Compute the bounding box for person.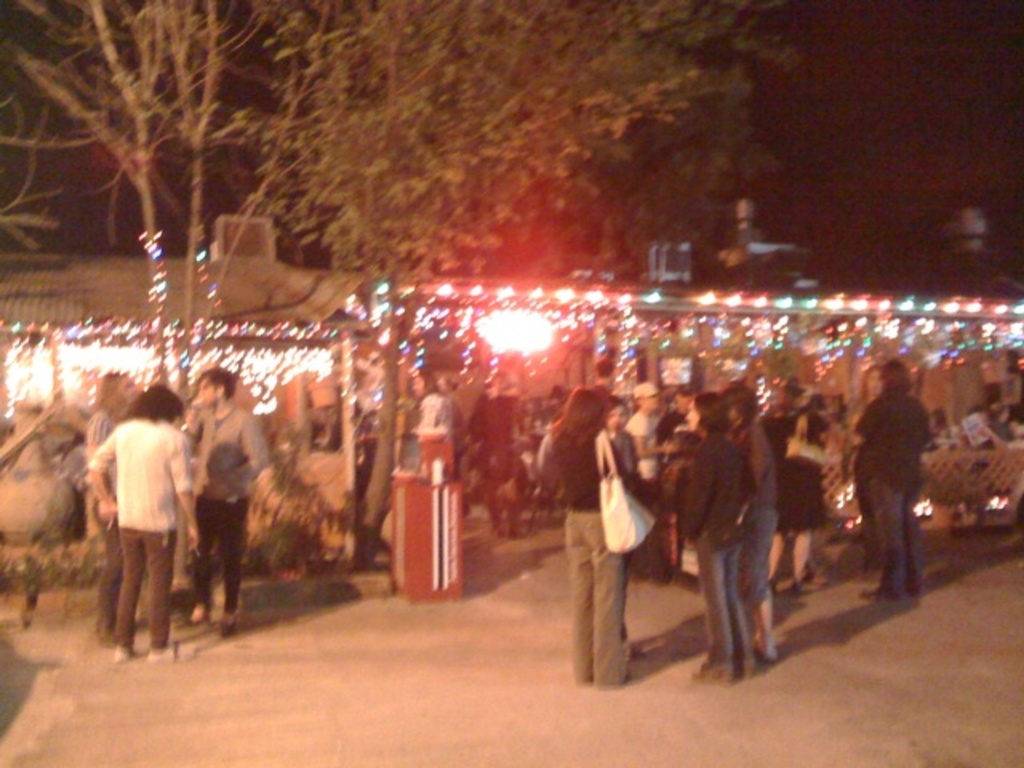
box=[533, 379, 653, 702].
